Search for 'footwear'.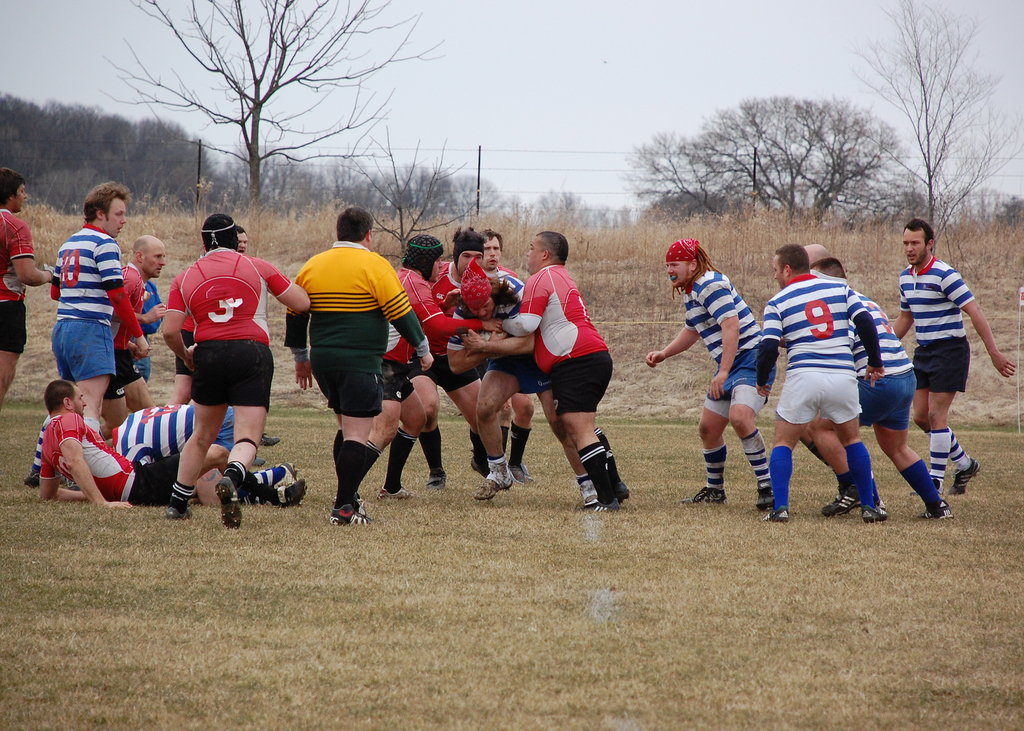
Found at 471/461/512/502.
